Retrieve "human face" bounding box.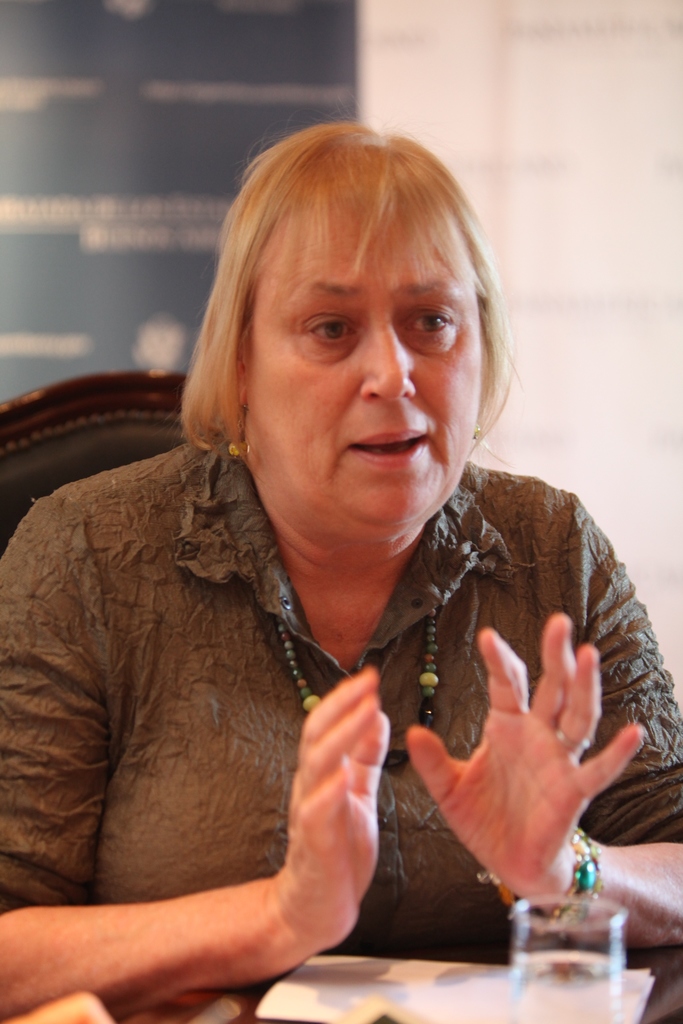
Bounding box: x1=233 y1=213 x2=482 y2=538.
